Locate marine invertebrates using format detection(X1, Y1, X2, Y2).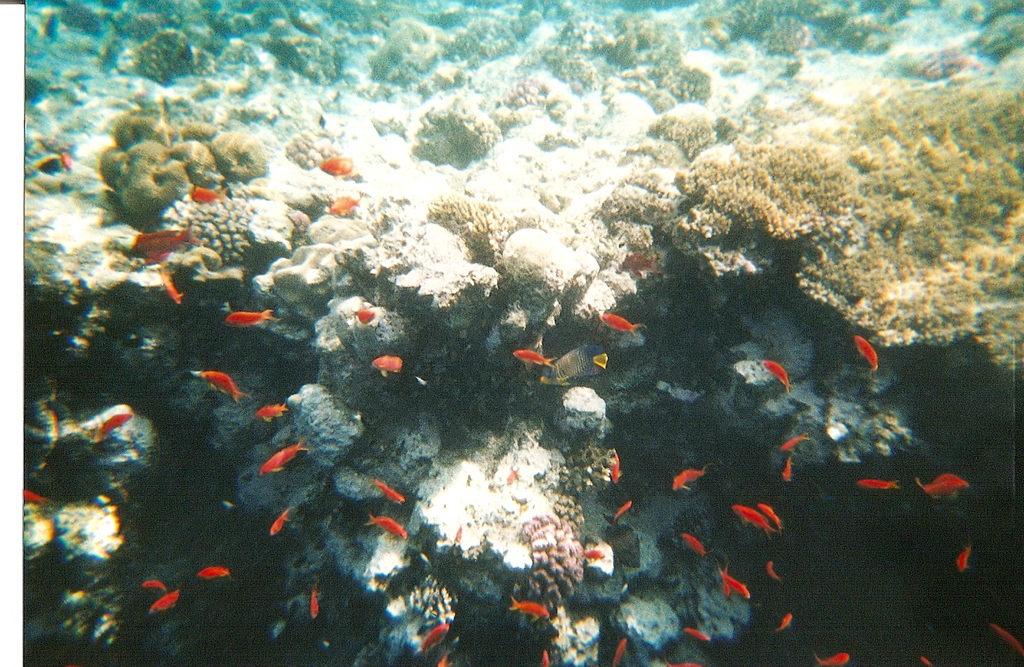
detection(378, 11, 451, 88).
